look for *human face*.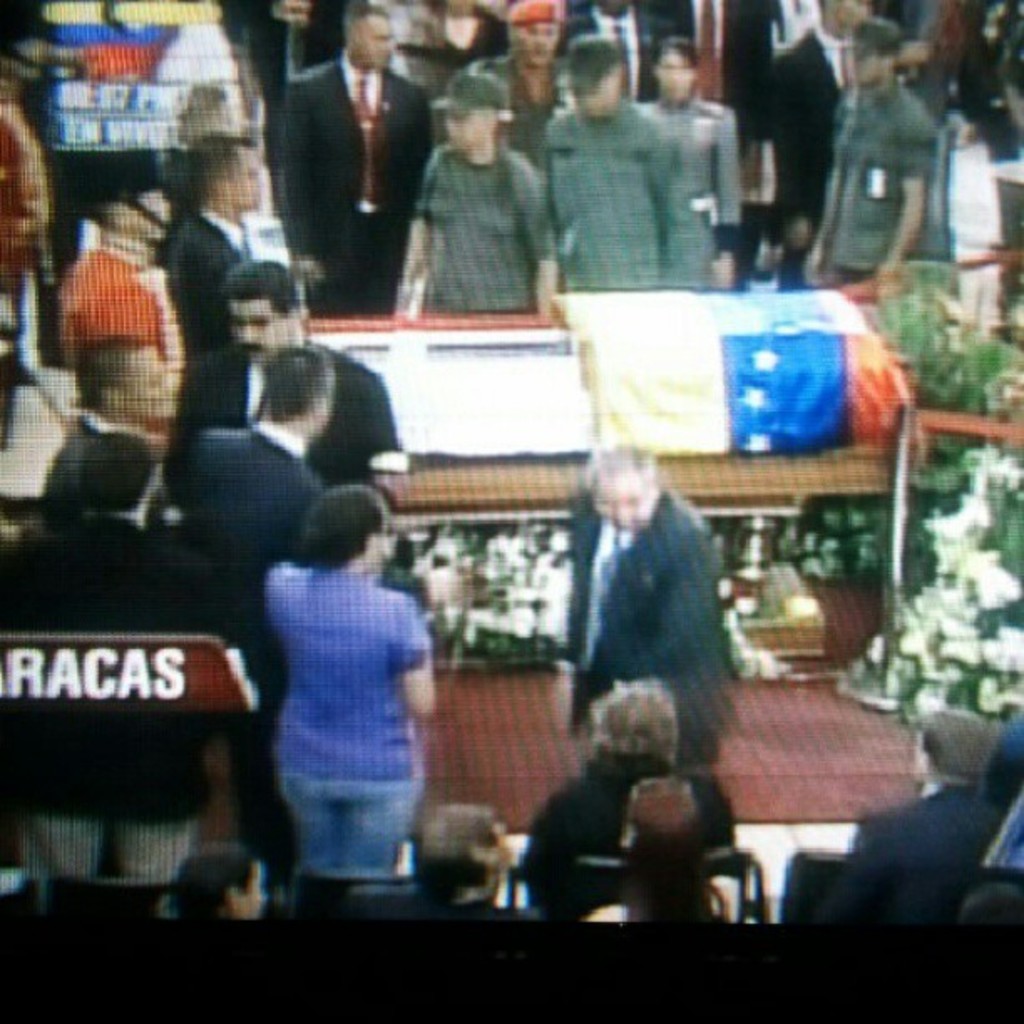
Found: bbox(658, 49, 686, 100).
